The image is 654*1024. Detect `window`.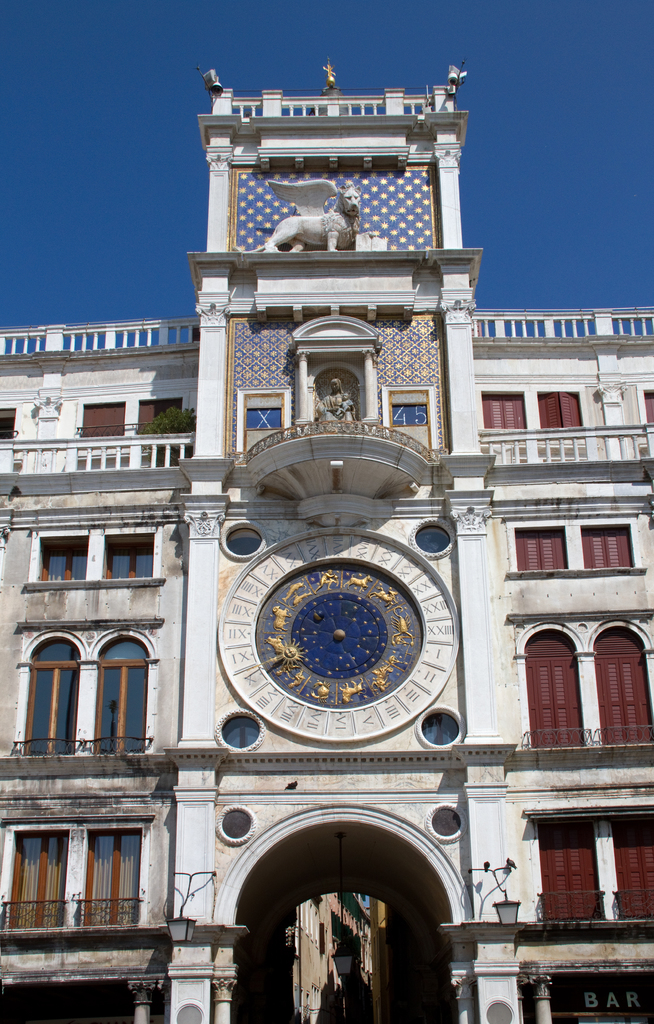
Detection: x1=475, y1=391, x2=605, y2=454.
